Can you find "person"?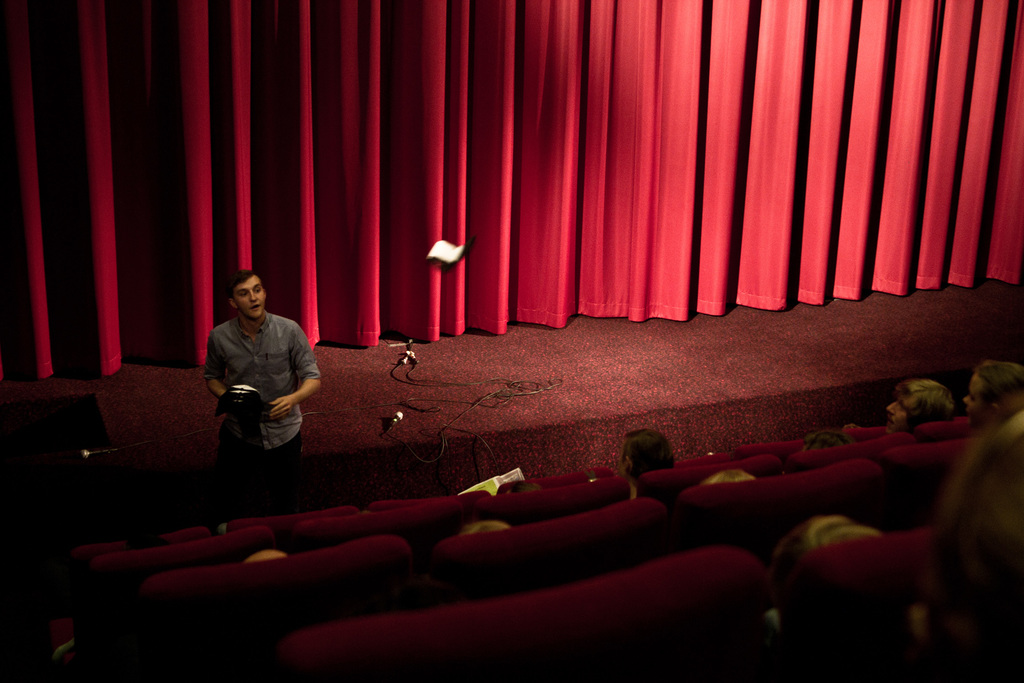
Yes, bounding box: 465 527 510 538.
